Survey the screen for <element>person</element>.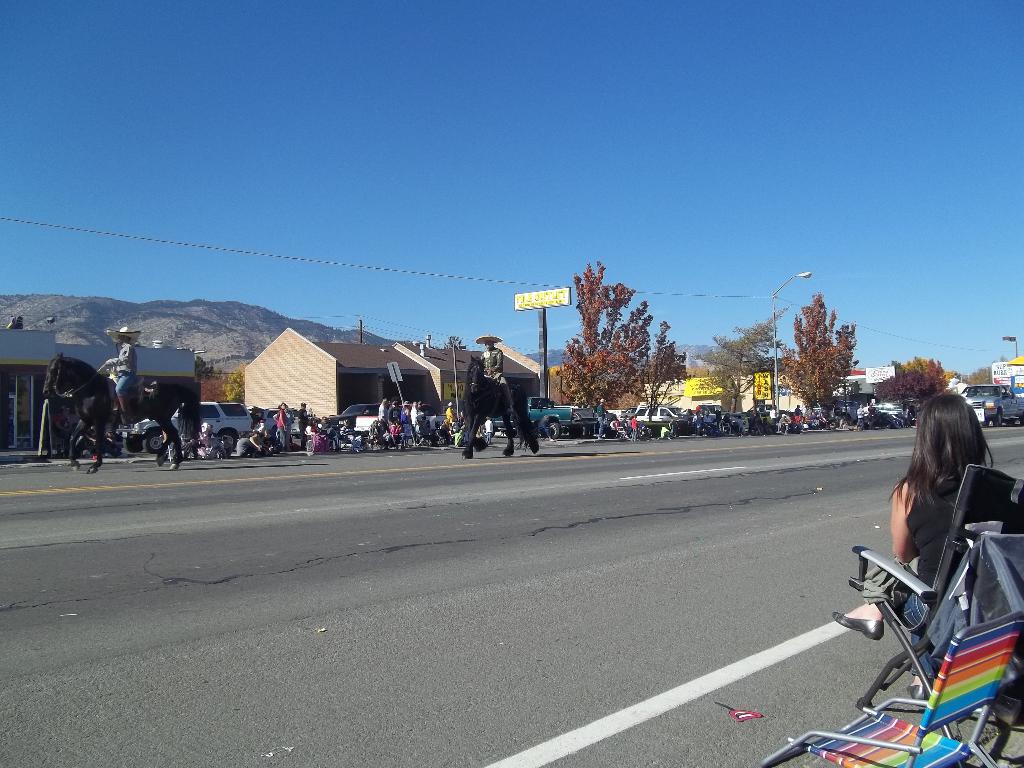
Survey found: BBox(478, 333, 509, 406).
